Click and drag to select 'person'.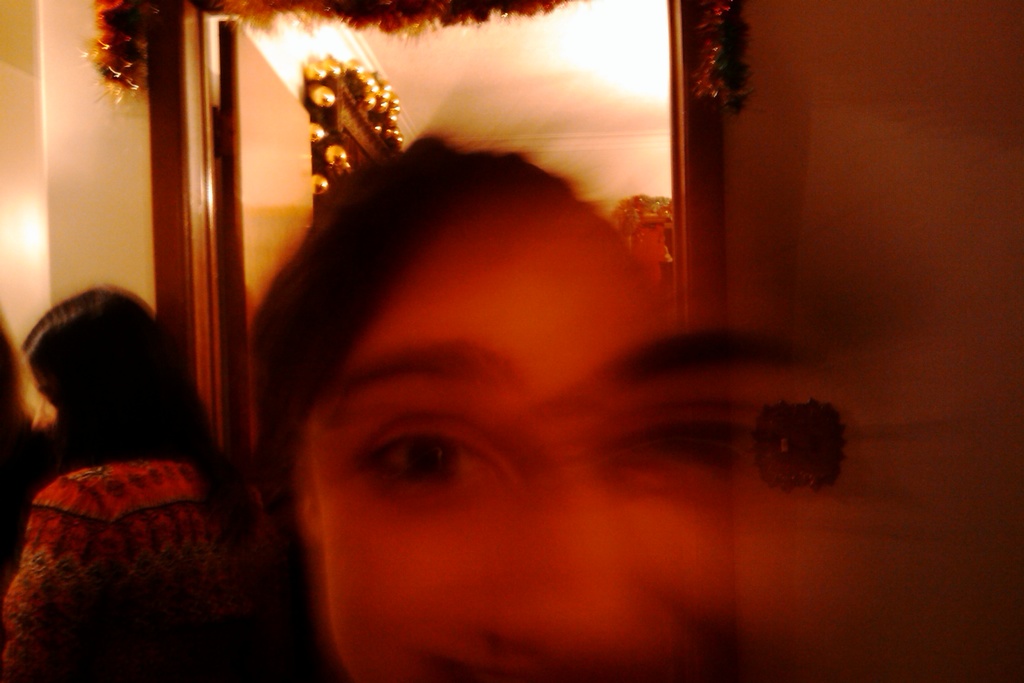
Selection: box(167, 111, 840, 682).
